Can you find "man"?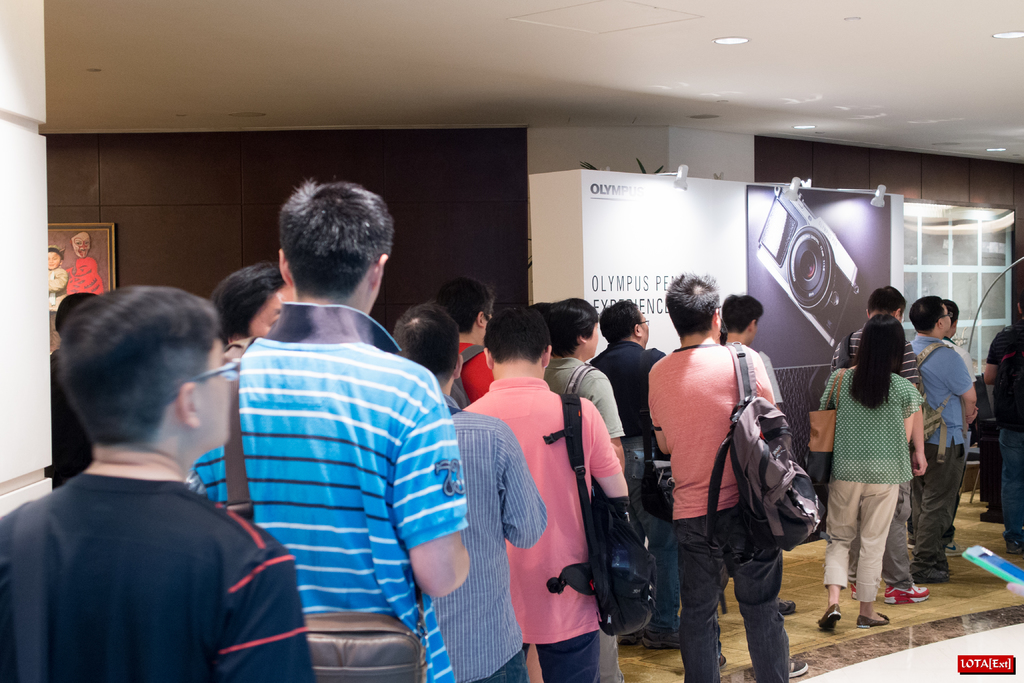
Yes, bounding box: box(0, 286, 317, 682).
